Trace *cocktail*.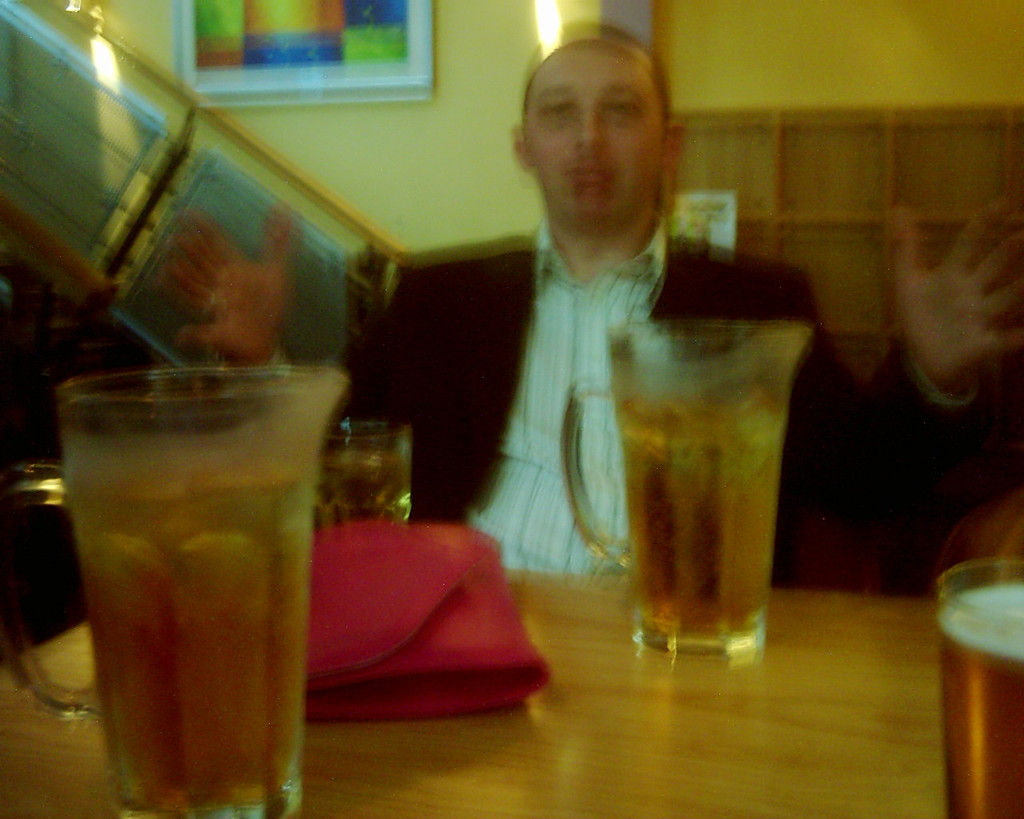
Traced to rect(935, 550, 1023, 818).
